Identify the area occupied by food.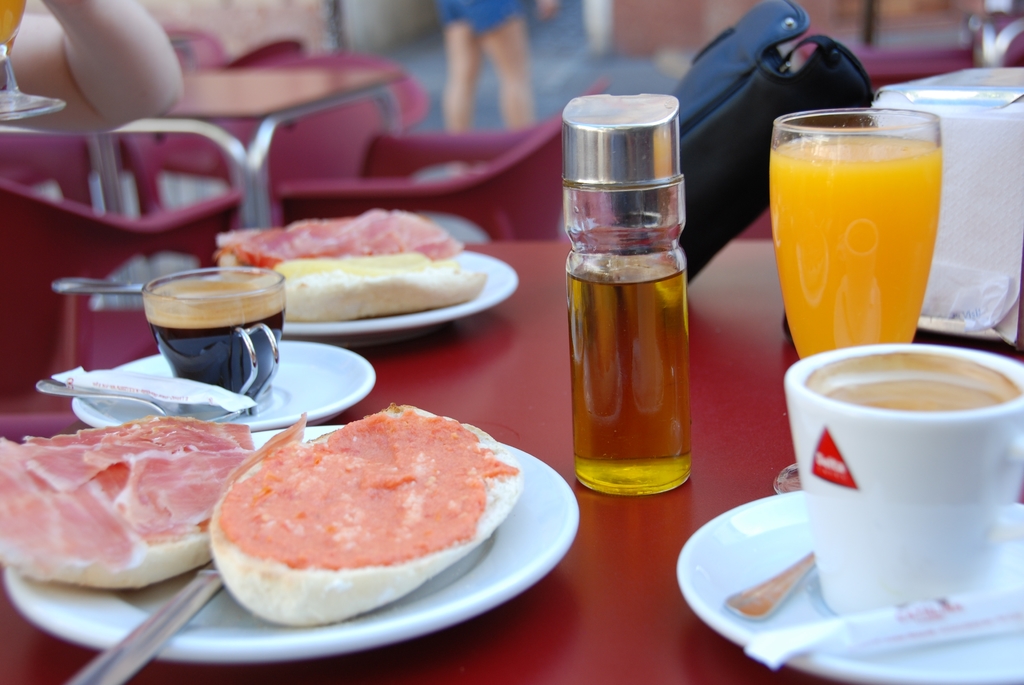
Area: x1=273 y1=249 x2=481 y2=320.
